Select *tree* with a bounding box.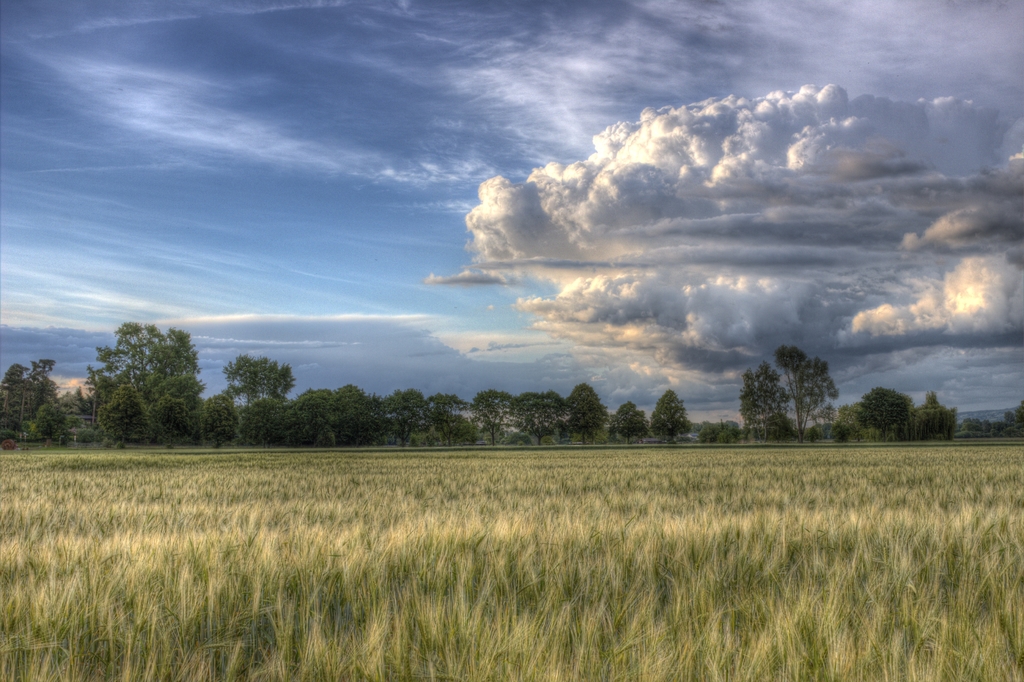
650,382,695,444.
